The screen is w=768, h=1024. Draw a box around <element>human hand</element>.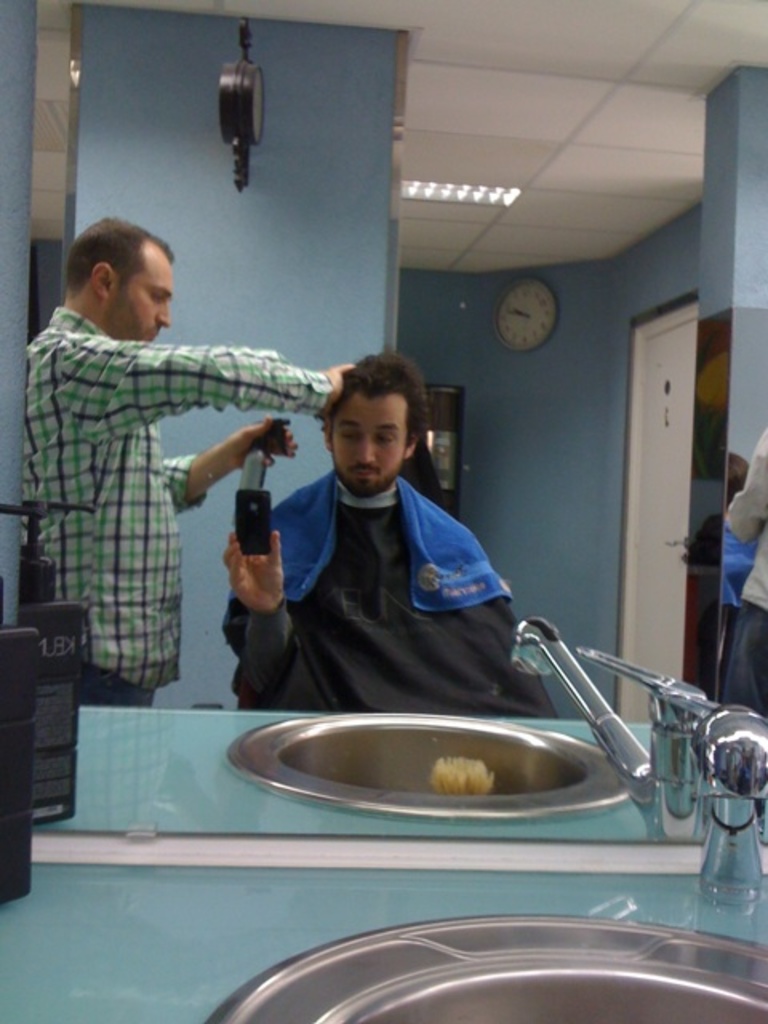
[x1=210, y1=502, x2=285, y2=622].
